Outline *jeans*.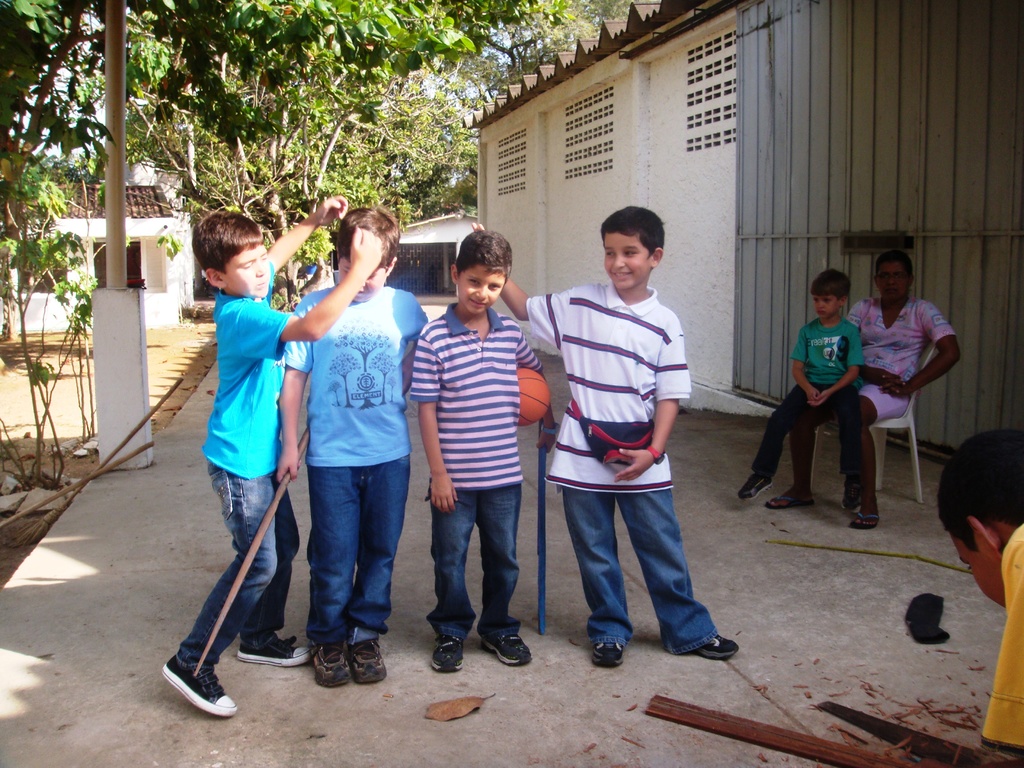
Outline: 420,486,519,646.
